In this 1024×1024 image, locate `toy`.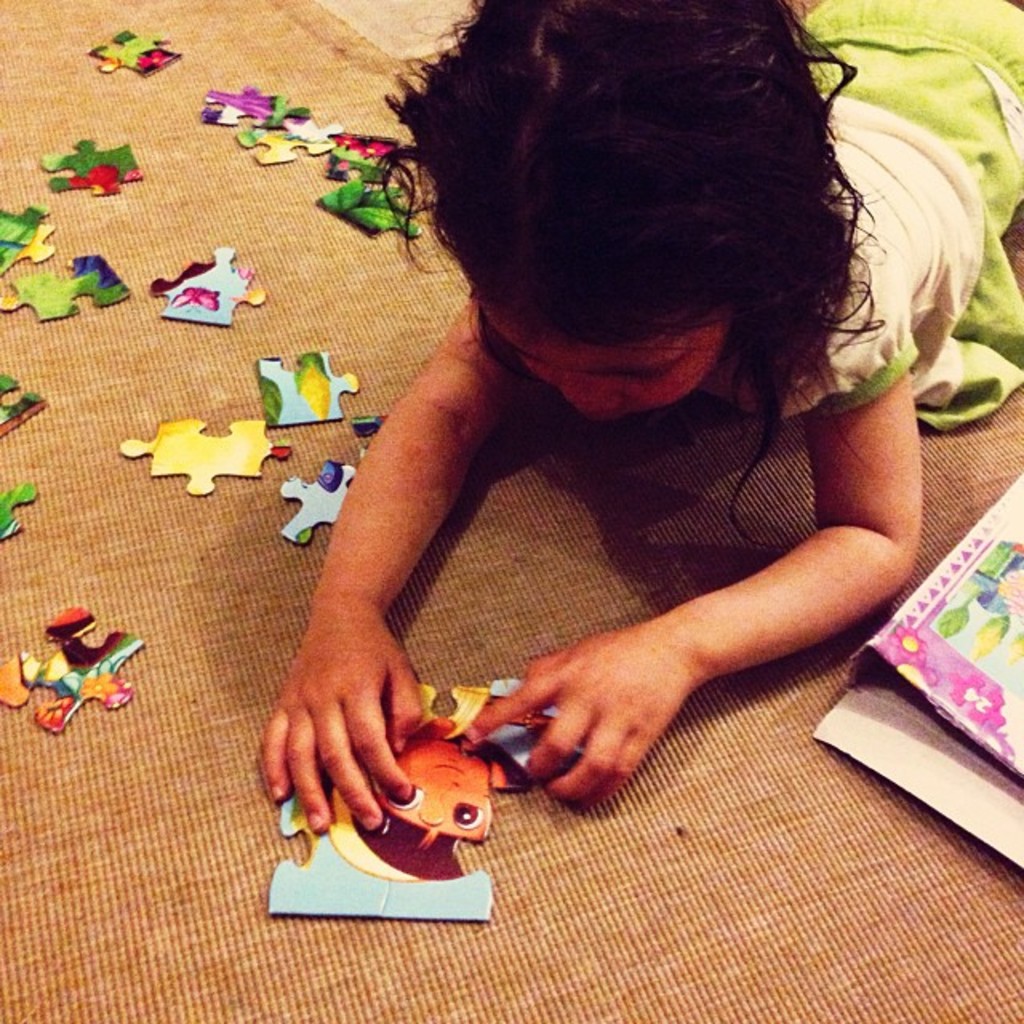
Bounding box: x1=253 y1=680 x2=603 y2=920.
